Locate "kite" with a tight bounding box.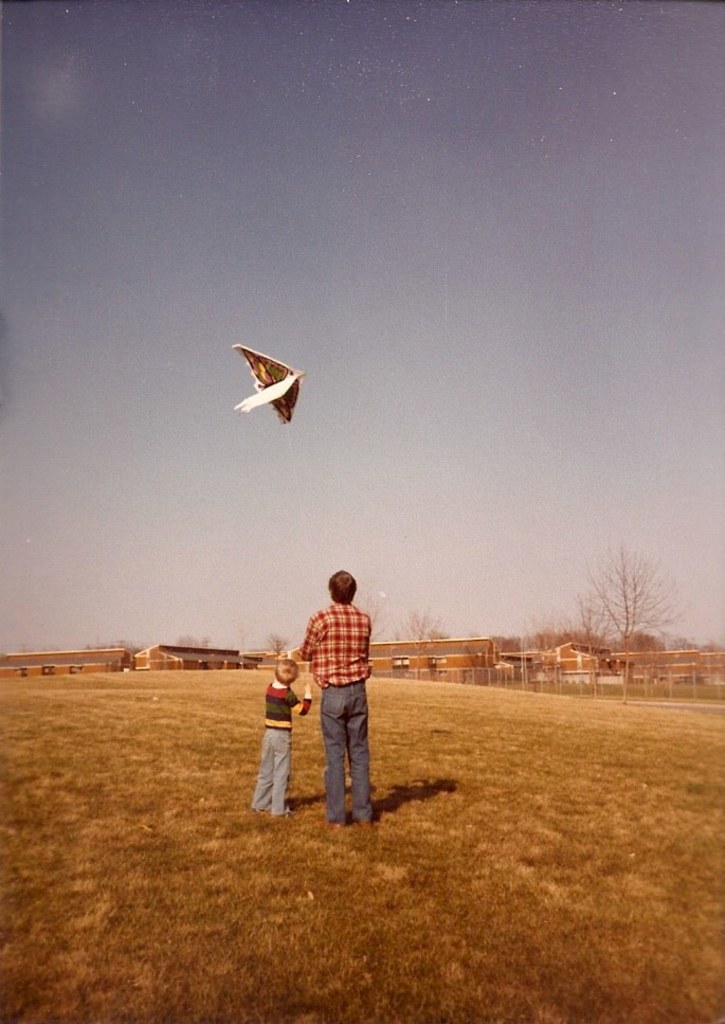
215,340,319,449.
